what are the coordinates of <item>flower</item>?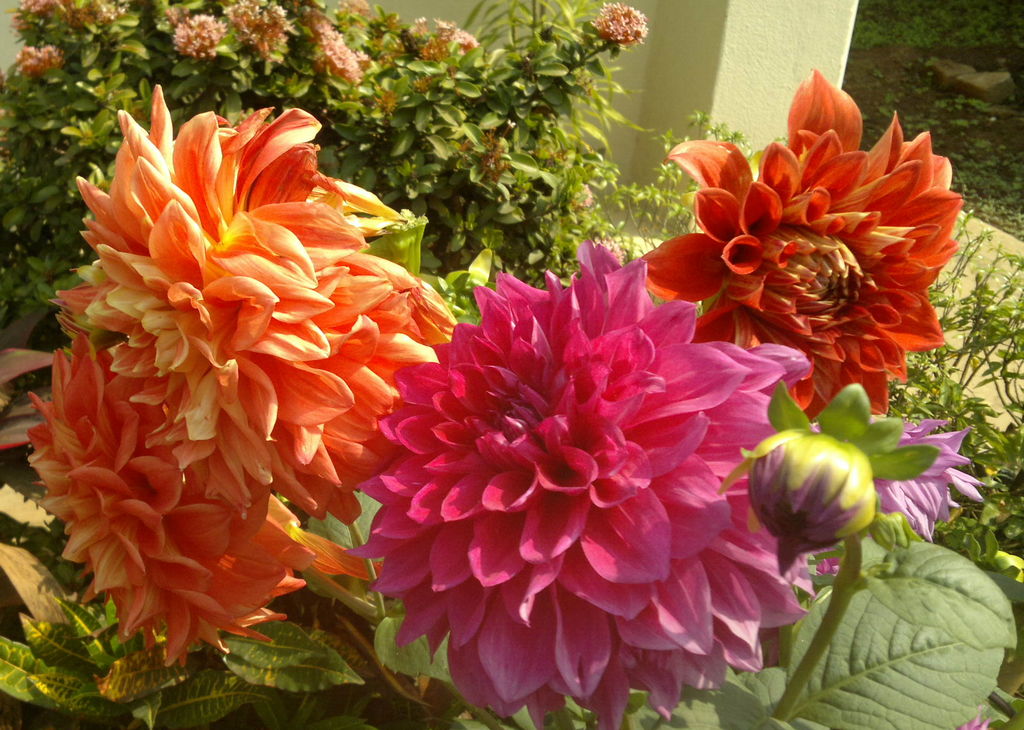
[x1=742, y1=431, x2=872, y2=572].
